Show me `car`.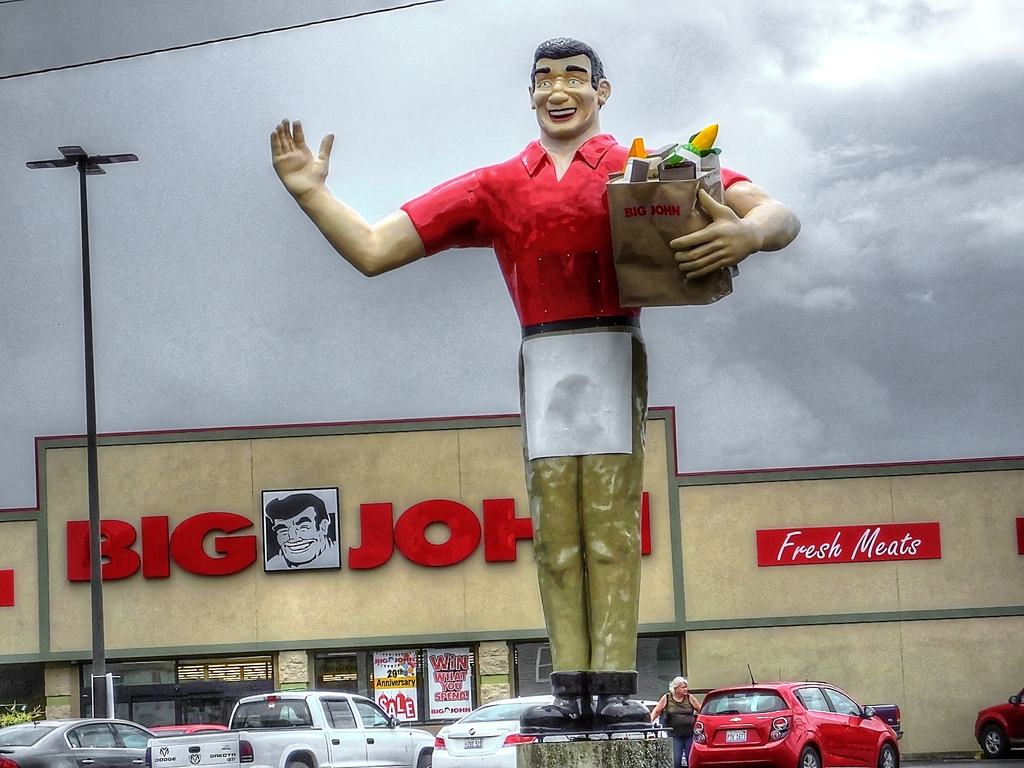
`car` is here: (x1=0, y1=712, x2=185, y2=767).
